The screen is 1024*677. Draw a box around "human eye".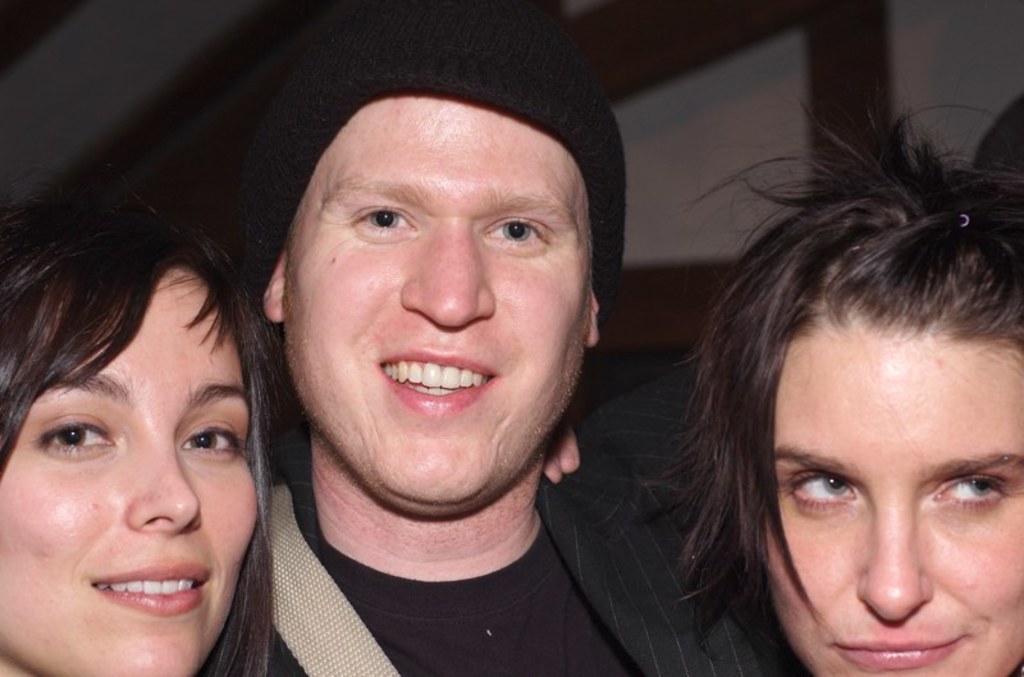
(x1=325, y1=189, x2=424, y2=247).
